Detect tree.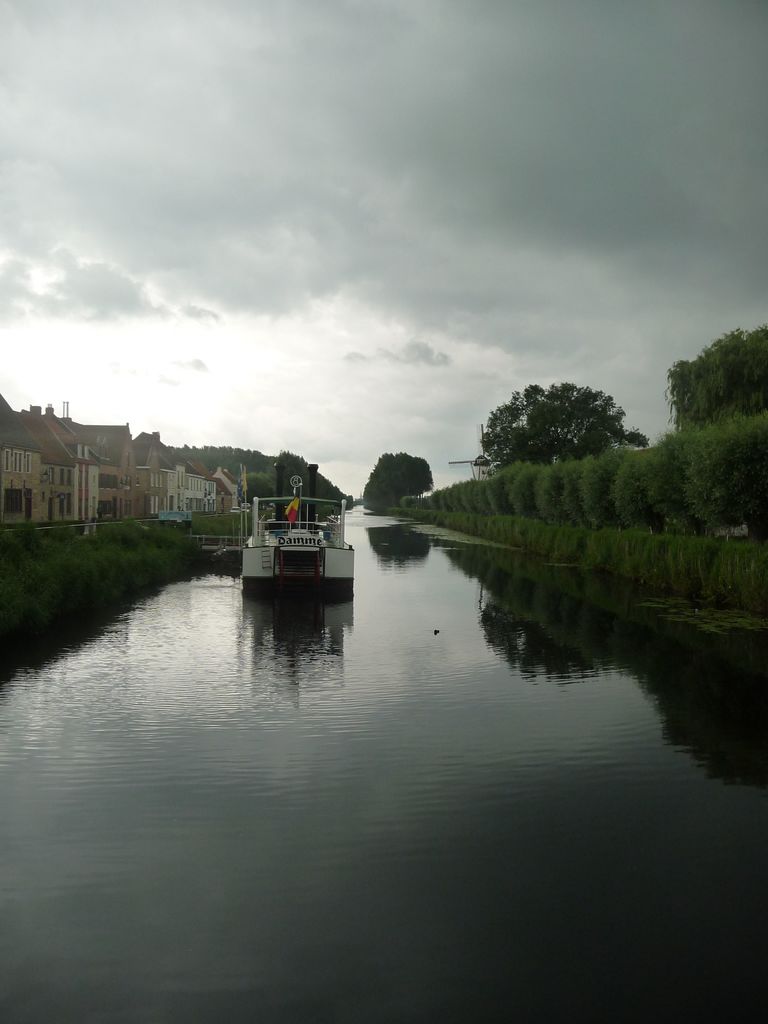
Detected at detection(357, 454, 436, 507).
